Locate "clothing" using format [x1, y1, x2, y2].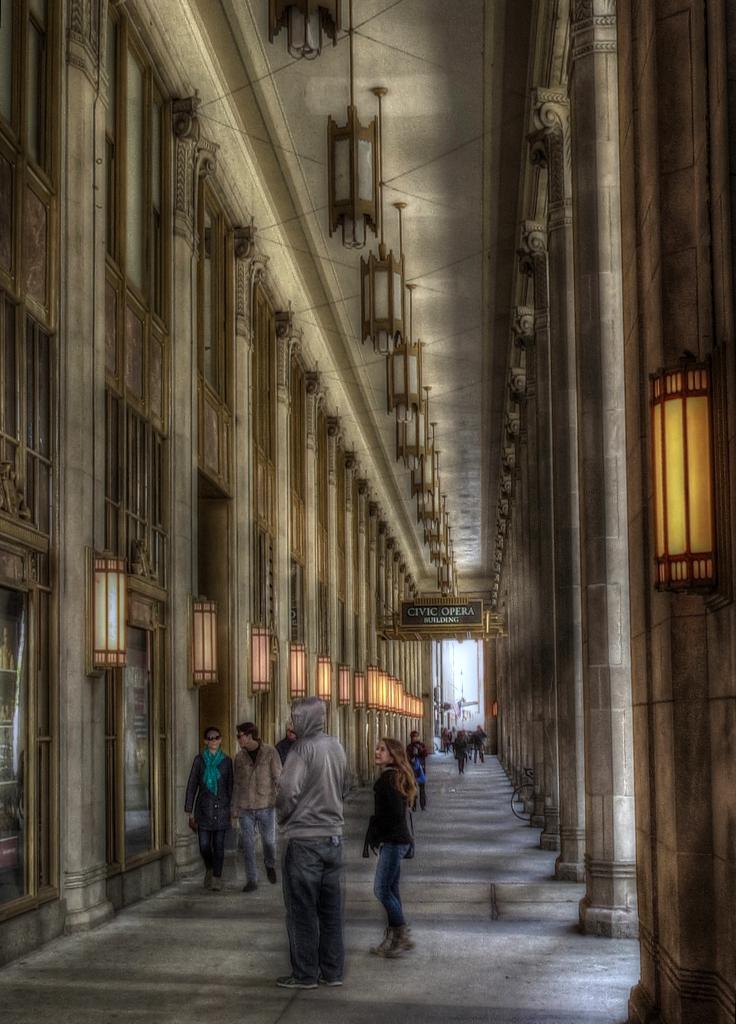
[441, 732, 450, 749].
